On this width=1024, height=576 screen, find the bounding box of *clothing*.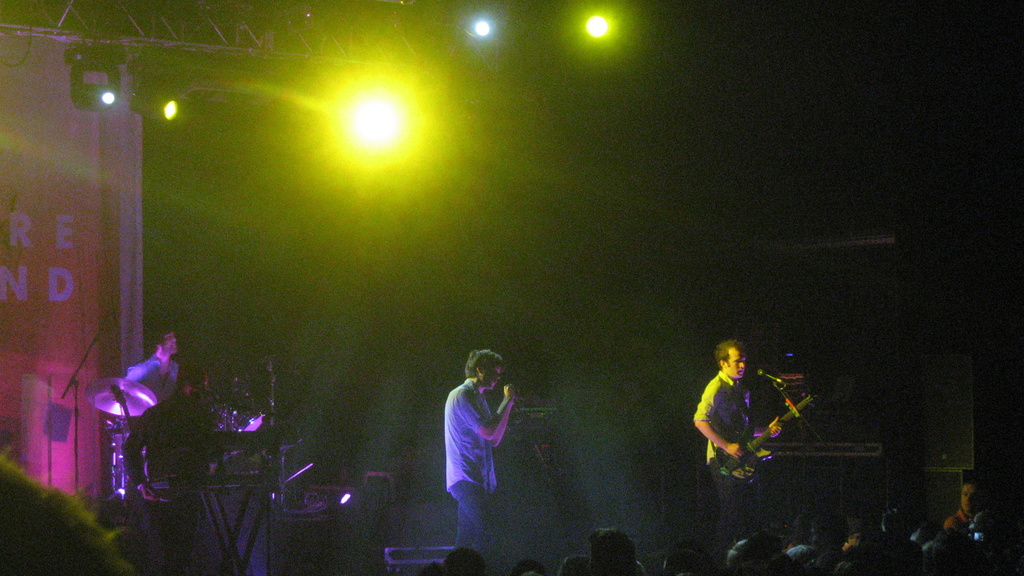
Bounding box: box=[439, 380, 494, 534].
